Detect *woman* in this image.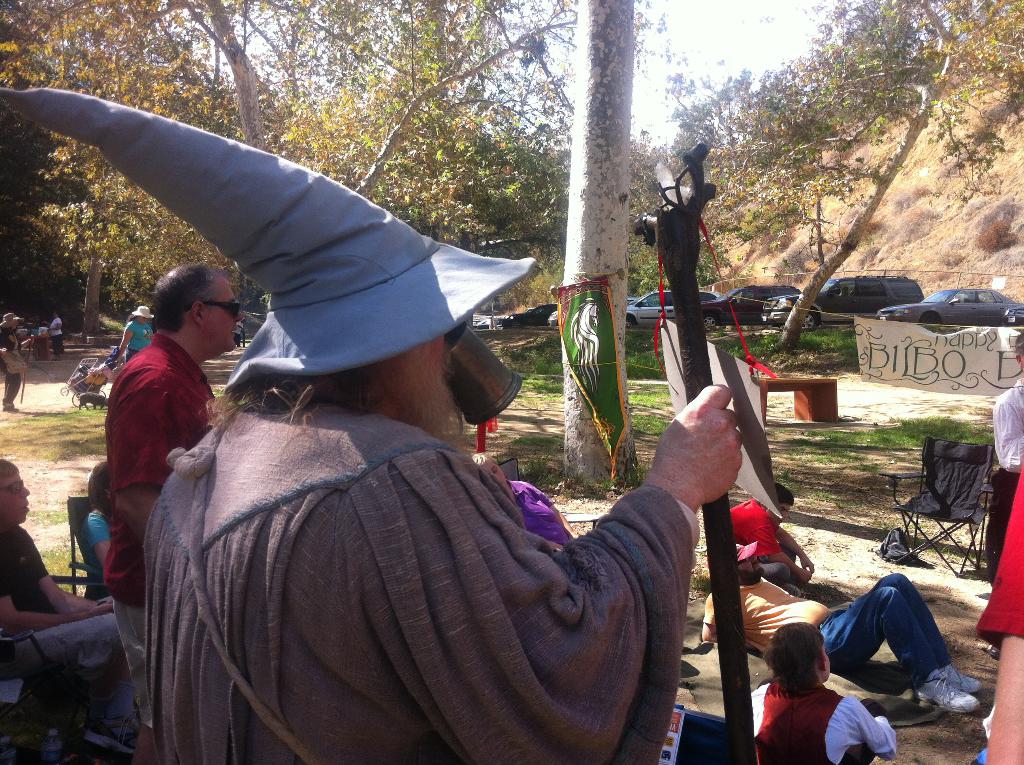
Detection: x1=116 y1=303 x2=154 y2=369.
